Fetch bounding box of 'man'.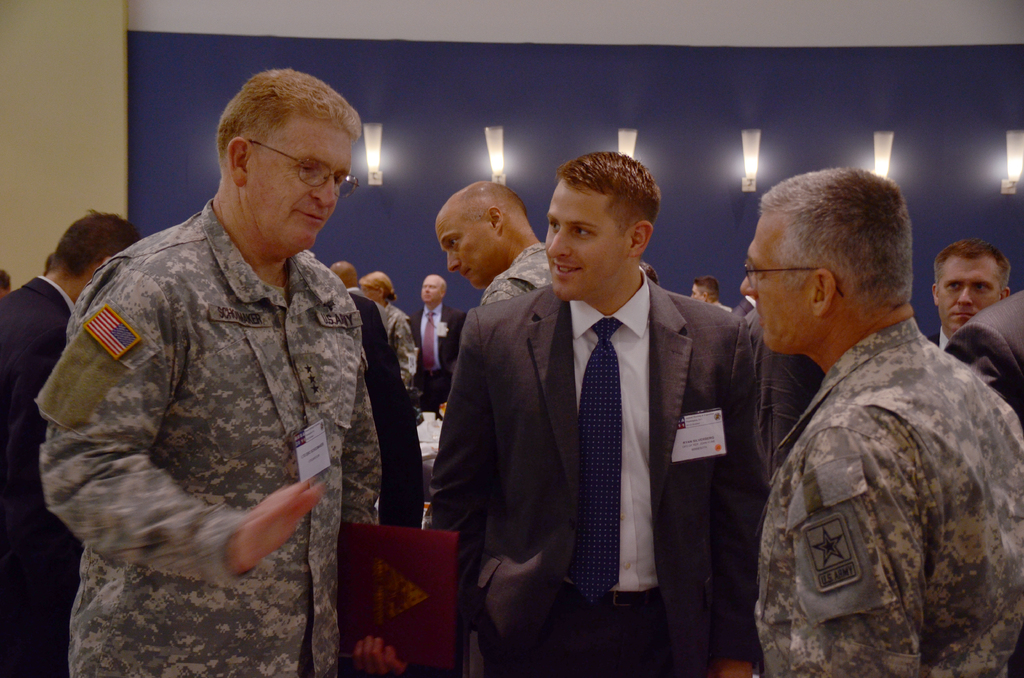
Bbox: <region>0, 210, 140, 677</region>.
